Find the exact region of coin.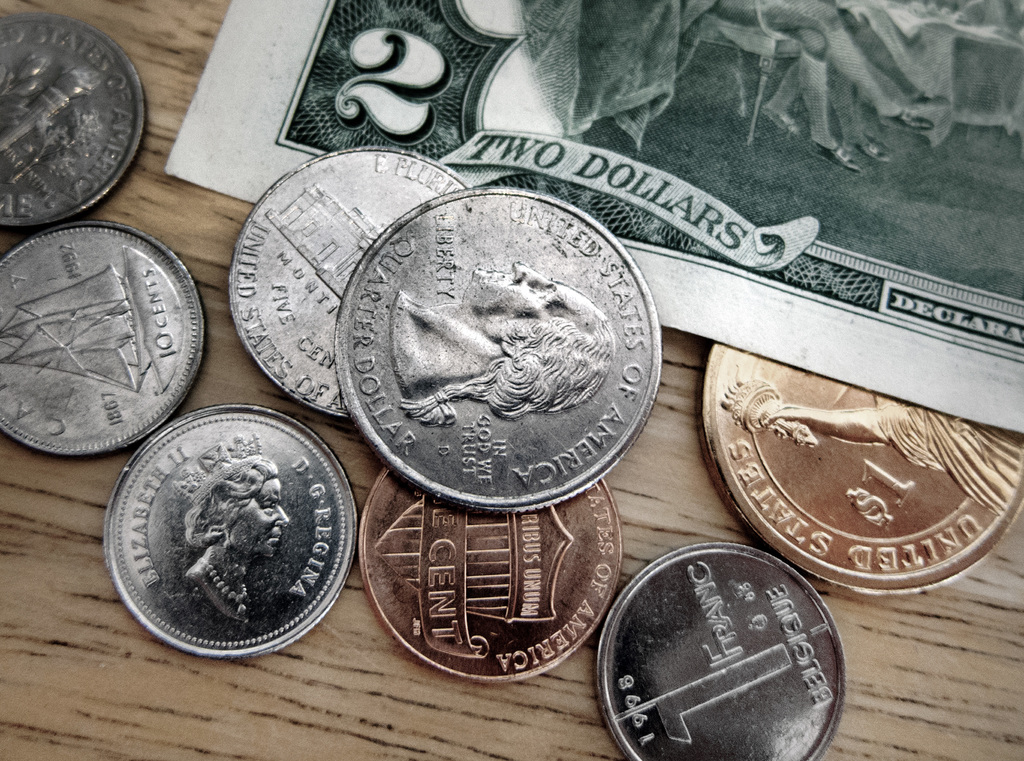
Exact region: bbox(354, 462, 628, 685).
